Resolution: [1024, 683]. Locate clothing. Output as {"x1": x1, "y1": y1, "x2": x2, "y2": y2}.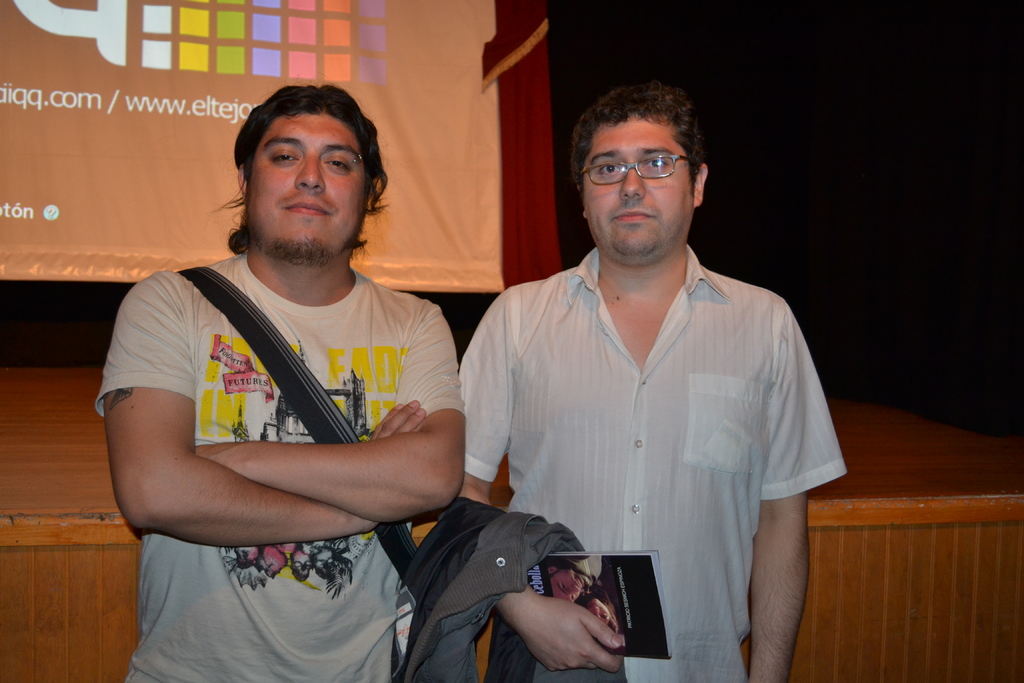
{"x1": 451, "y1": 233, "x2": 829, "y2": 653}.
